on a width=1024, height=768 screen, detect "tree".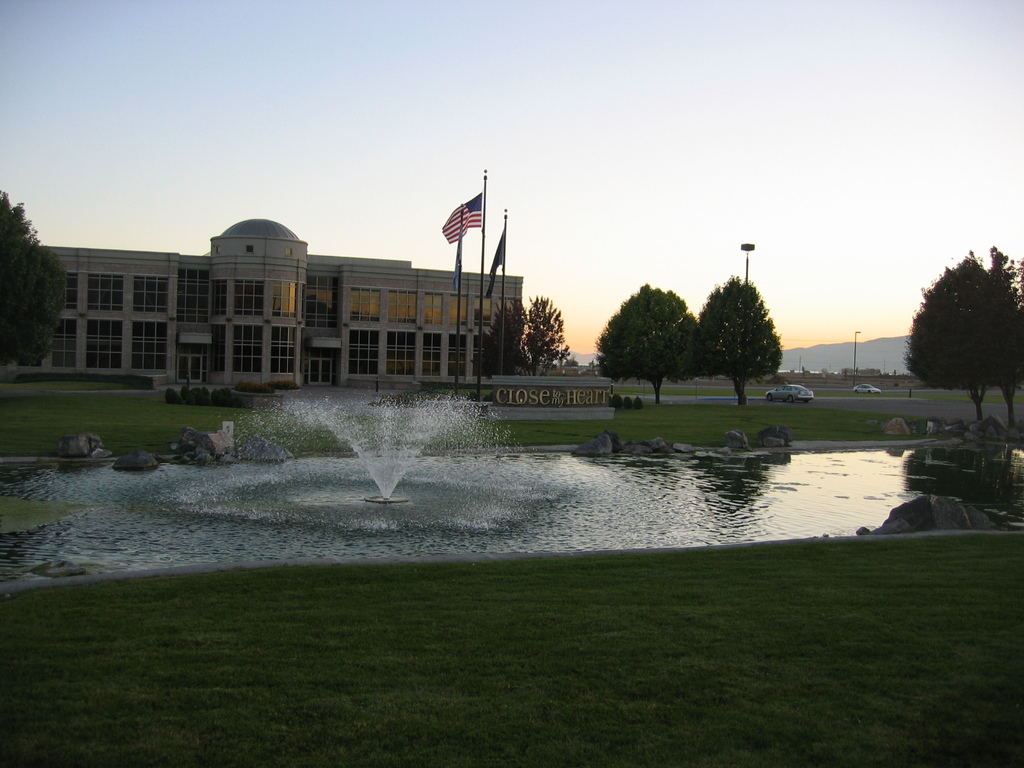
x1=488 y1=300 x2=525 y2=376.
